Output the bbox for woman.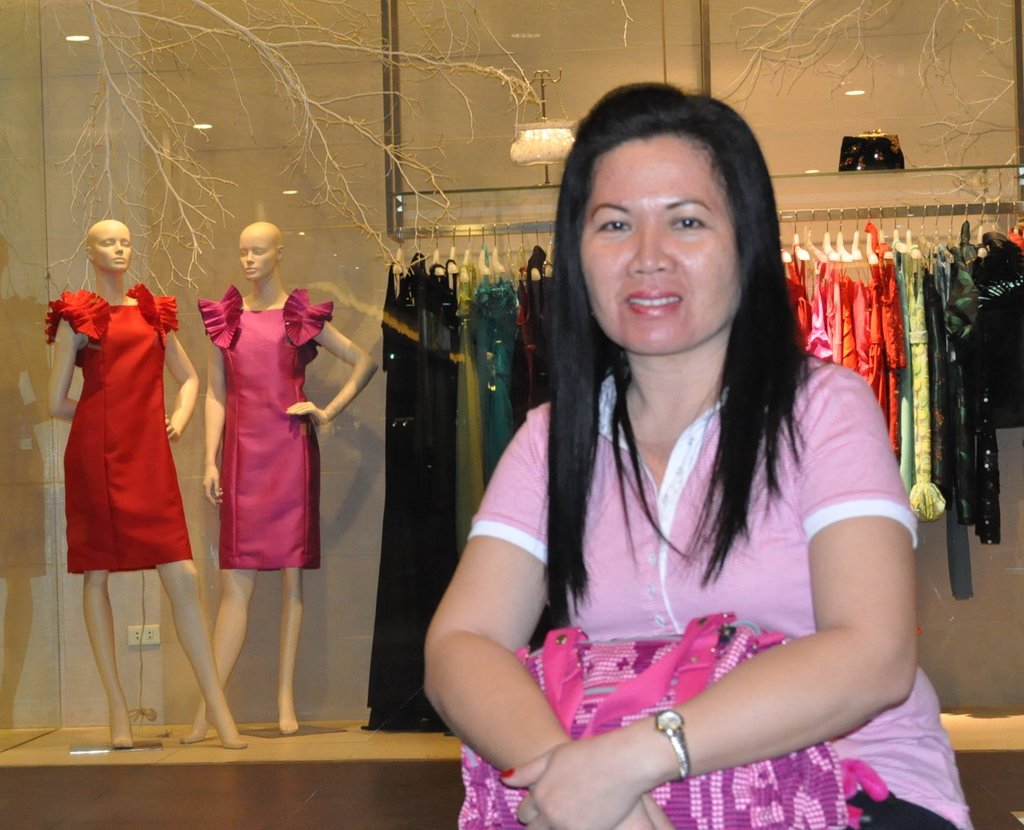
select_region(180, 215, 378, 741).
